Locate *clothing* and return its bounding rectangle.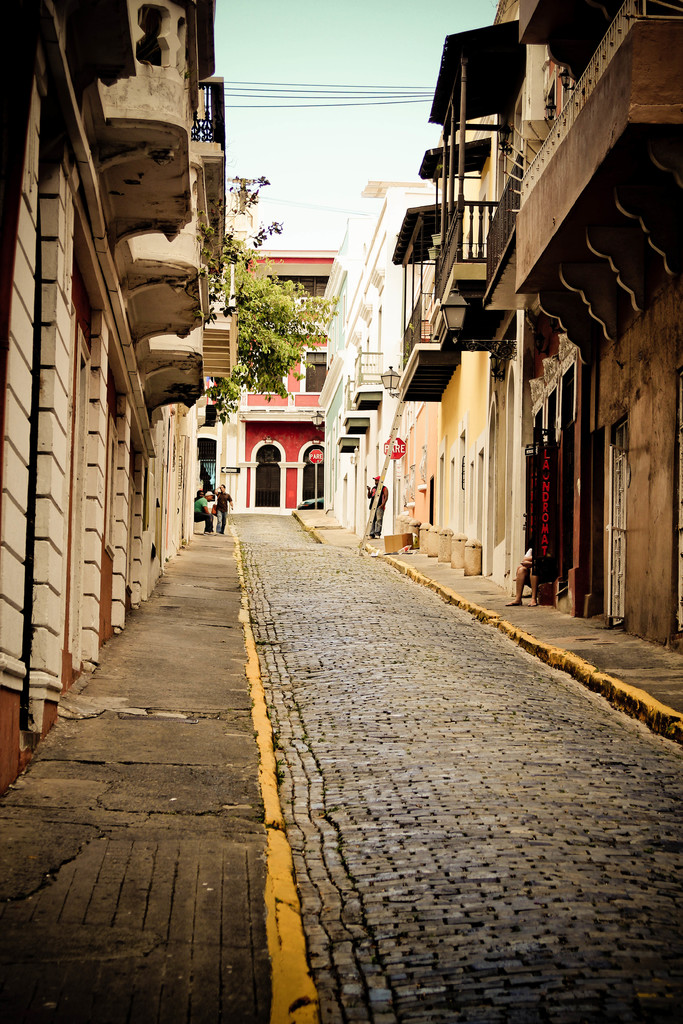
(left=215, top=490, right=233, bottom=531).
